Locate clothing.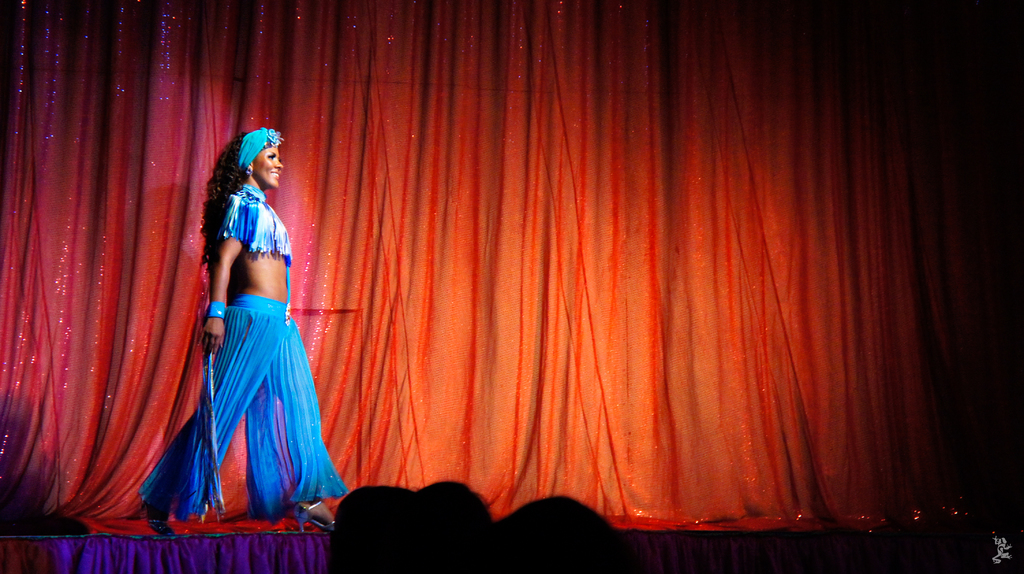
Bounding box: BBox(171, 170, 312, 487).
